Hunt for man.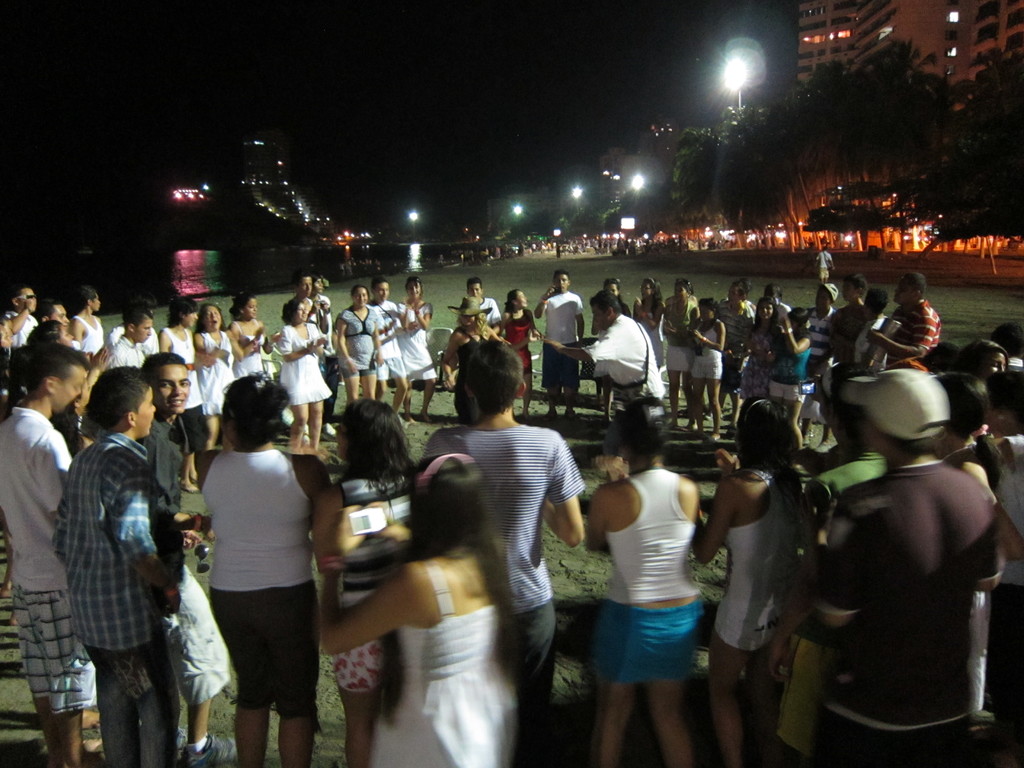
Hunted down at [50,372,182,765].
